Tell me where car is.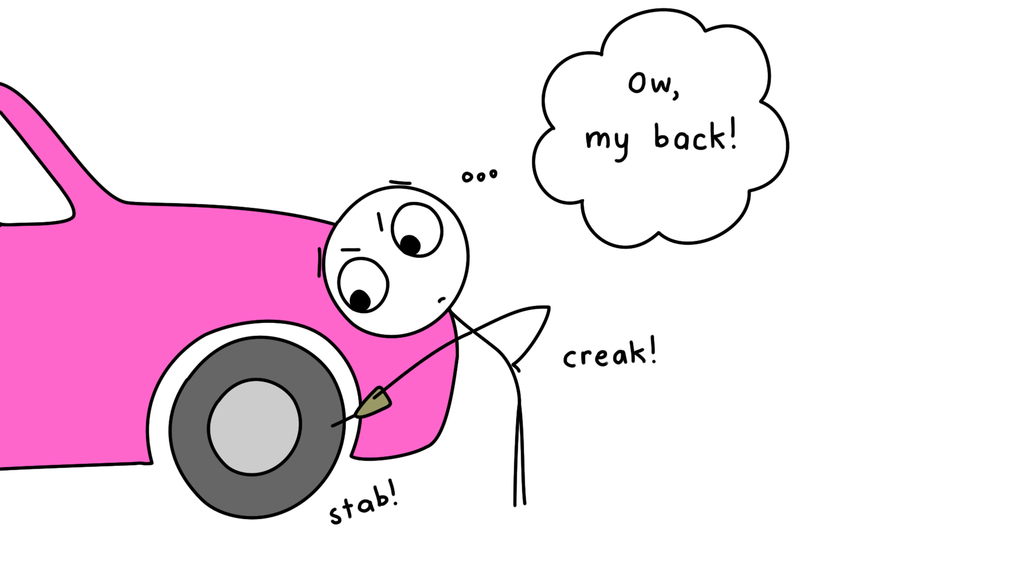
car is at bbox(0, 87, 556, 520).
